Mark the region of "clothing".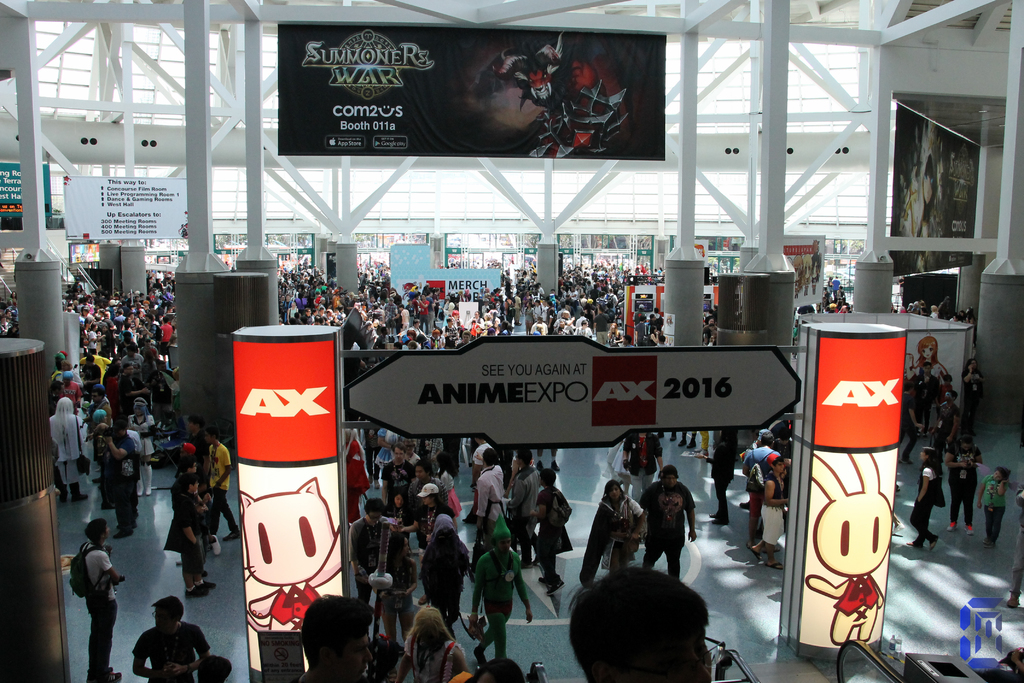
Region: select_region(538, 485, 572, 559).
